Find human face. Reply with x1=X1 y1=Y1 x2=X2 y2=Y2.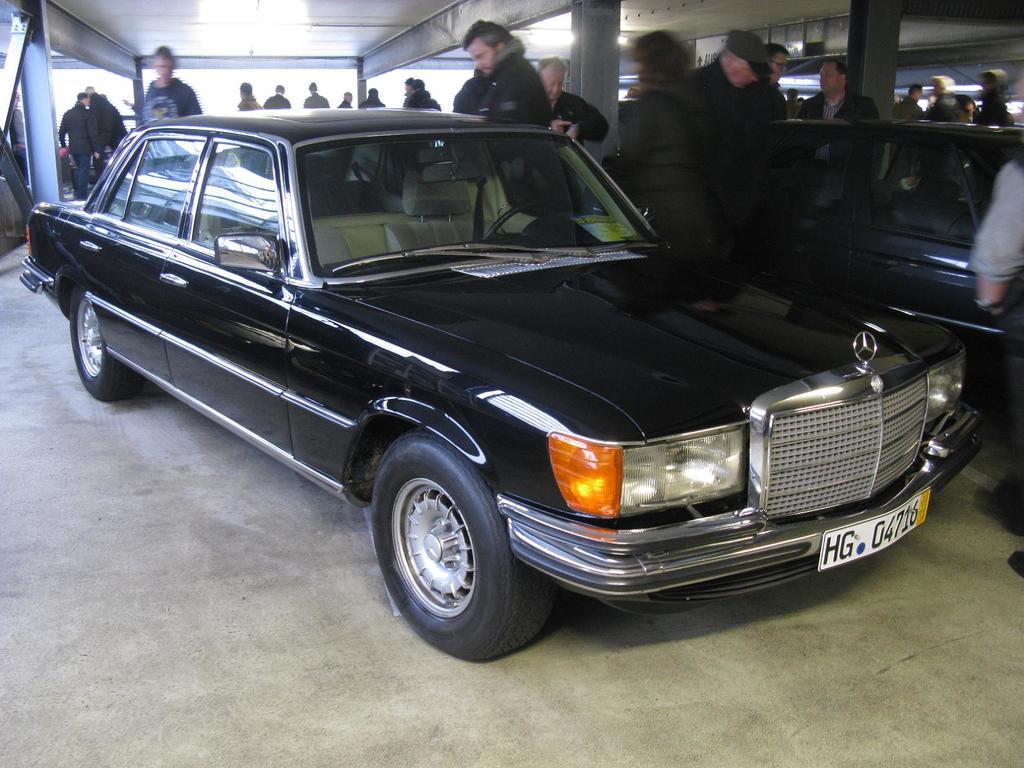
x1=156 y1=58 x2=172 y2=78.
